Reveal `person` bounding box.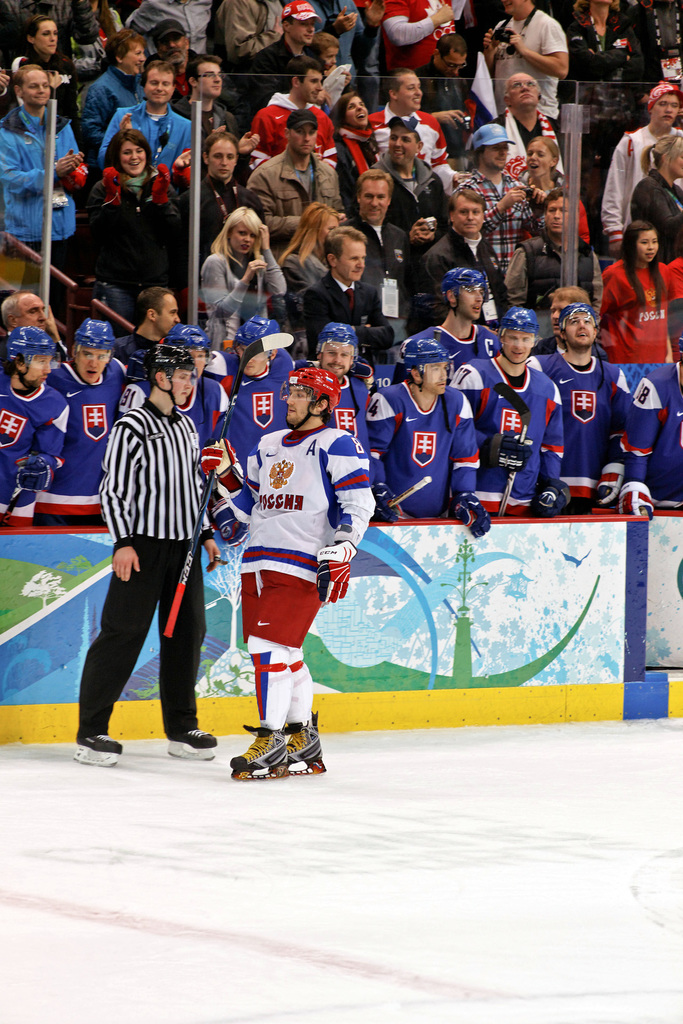
Revealed: 202/363/379/781.
